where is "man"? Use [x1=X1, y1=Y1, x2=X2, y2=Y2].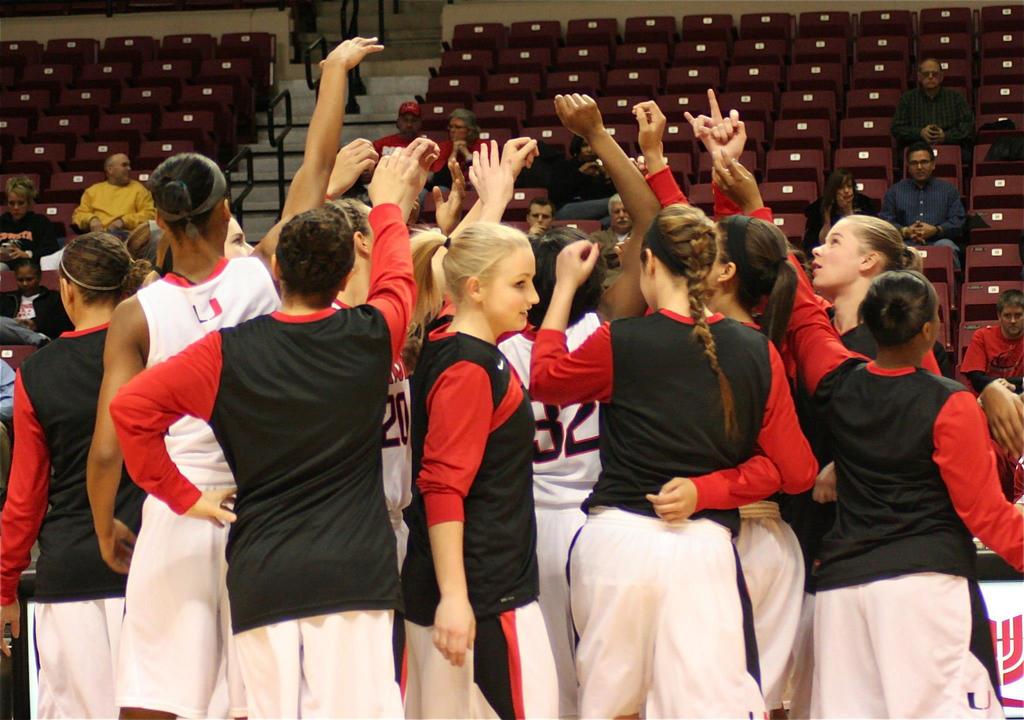
[x1=590, y1=191, x2=635, y2=273].
